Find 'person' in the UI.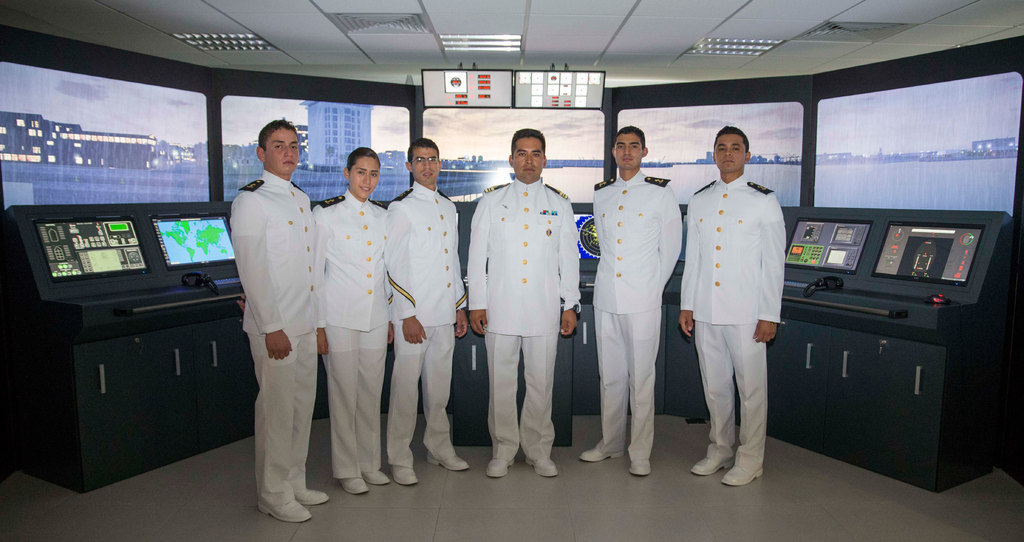
UI element at crop(230, 121, 330, 522).
